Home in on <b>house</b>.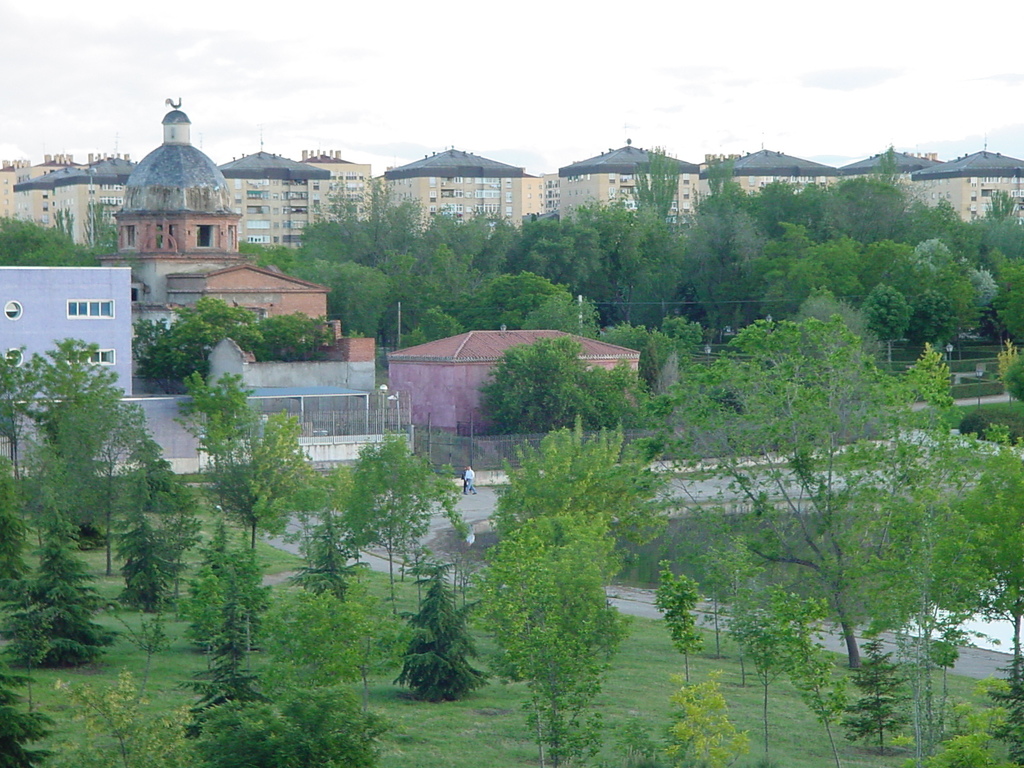
Homed in at x1=93, y1=94, x2=250, y2=308.
